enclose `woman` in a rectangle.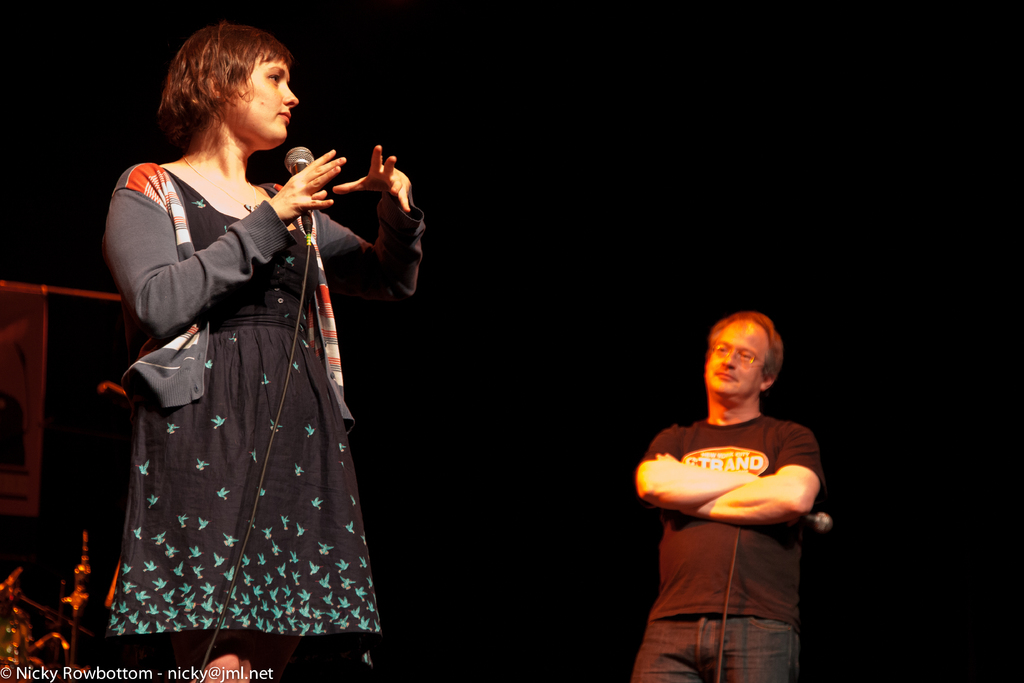
left=104, top=27, right=426, bottom=682.
